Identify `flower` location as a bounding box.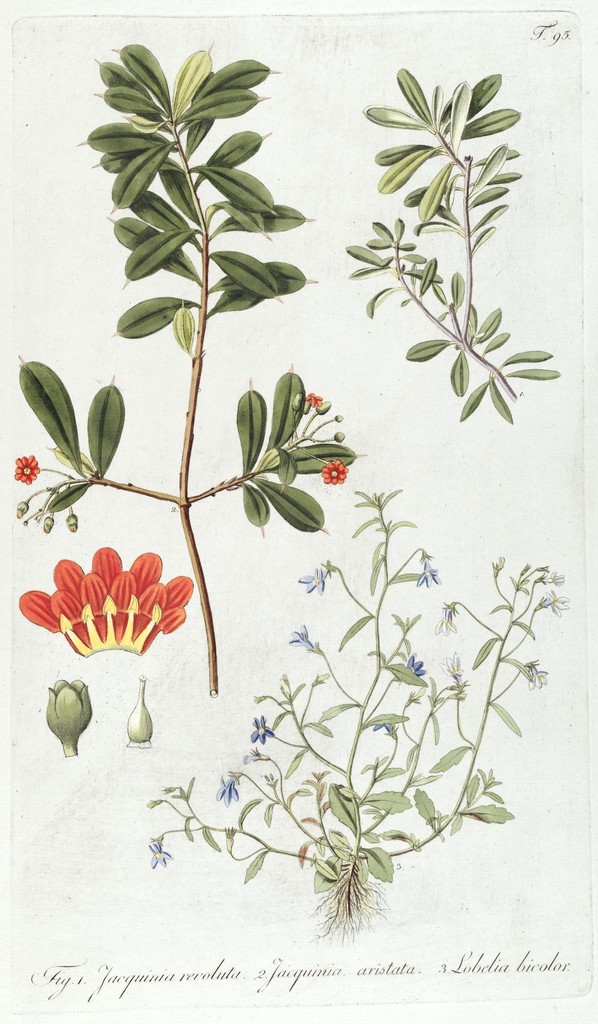
crop(18, 547, 190, 660).
